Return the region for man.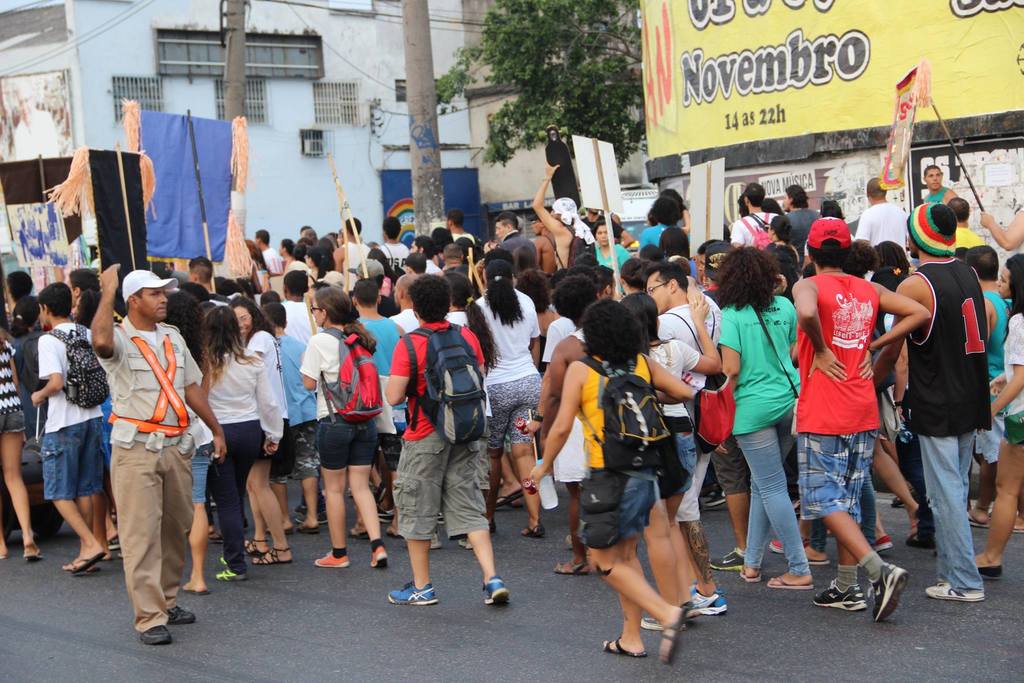
{"x1": 529, "y1": 155, "x2": 584, "y2": 279}.
